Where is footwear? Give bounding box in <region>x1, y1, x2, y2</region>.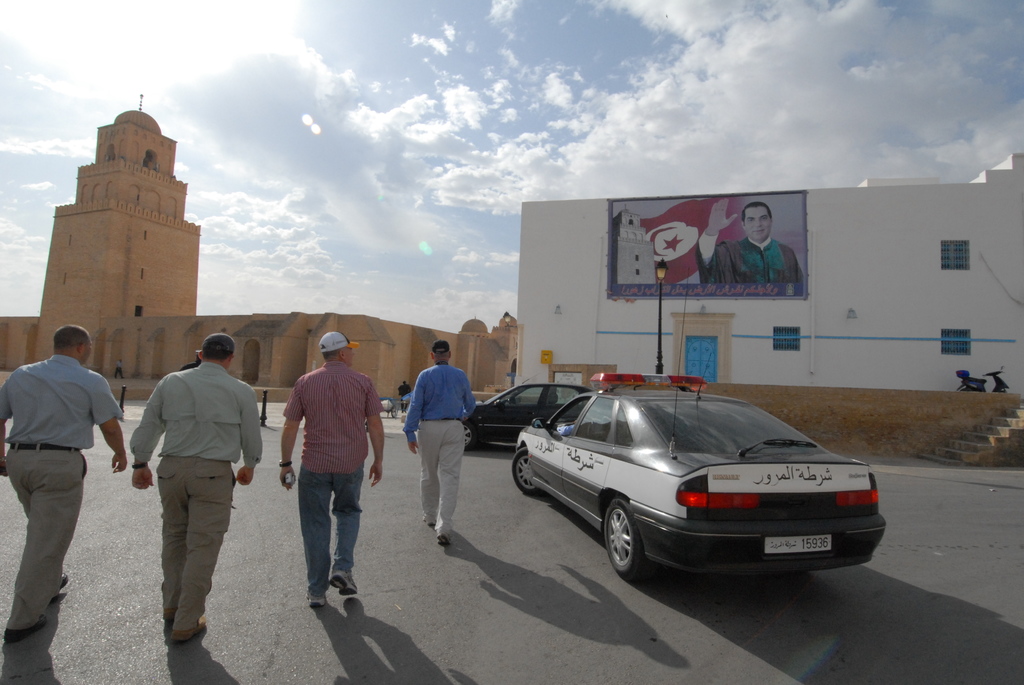
<region>54, 568, 75, 597</region>.
